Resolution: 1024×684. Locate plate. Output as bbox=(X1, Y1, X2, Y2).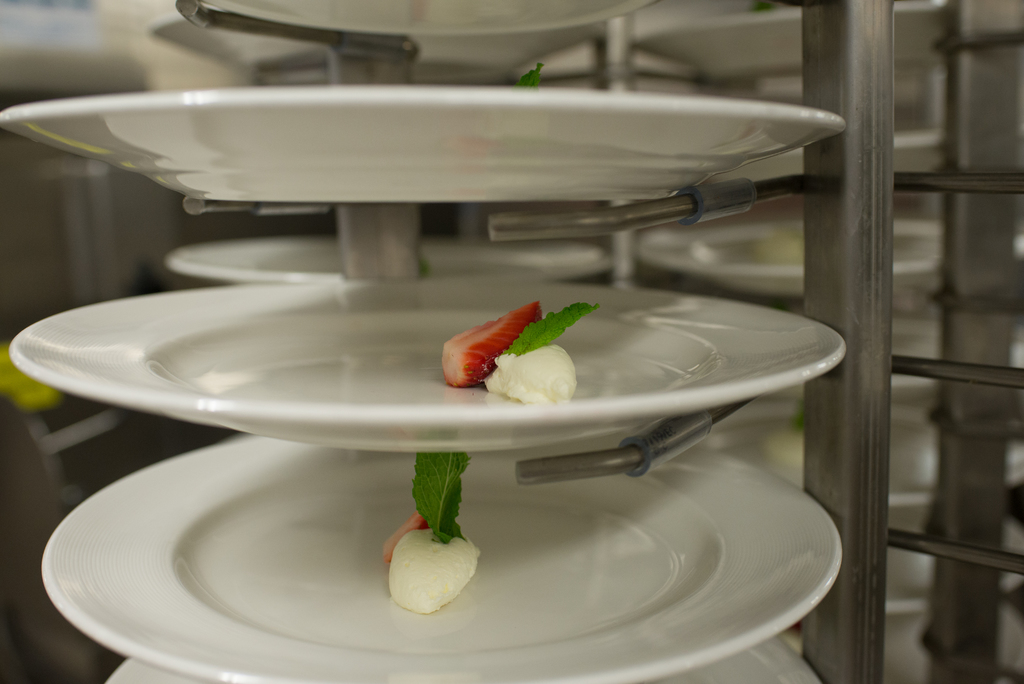
bbox=(774, 309, 1023, 401).
